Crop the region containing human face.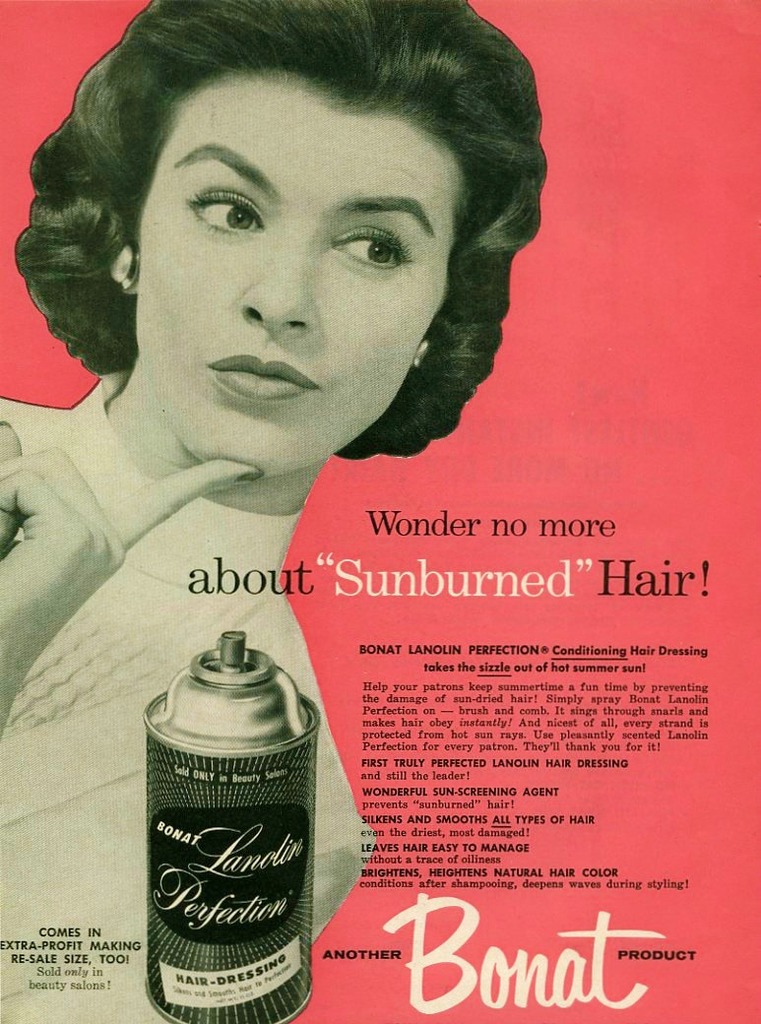
Crop region: box(133, 64, 470, 481).
